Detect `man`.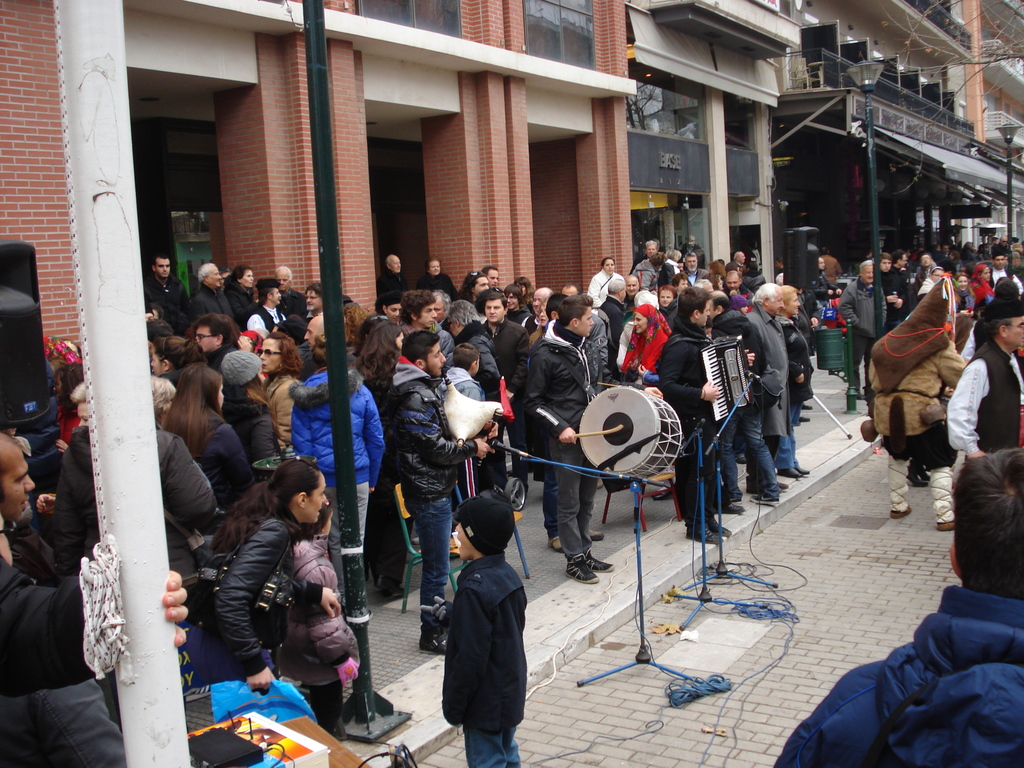
Detected at crop(452, 294, 504, 497).
